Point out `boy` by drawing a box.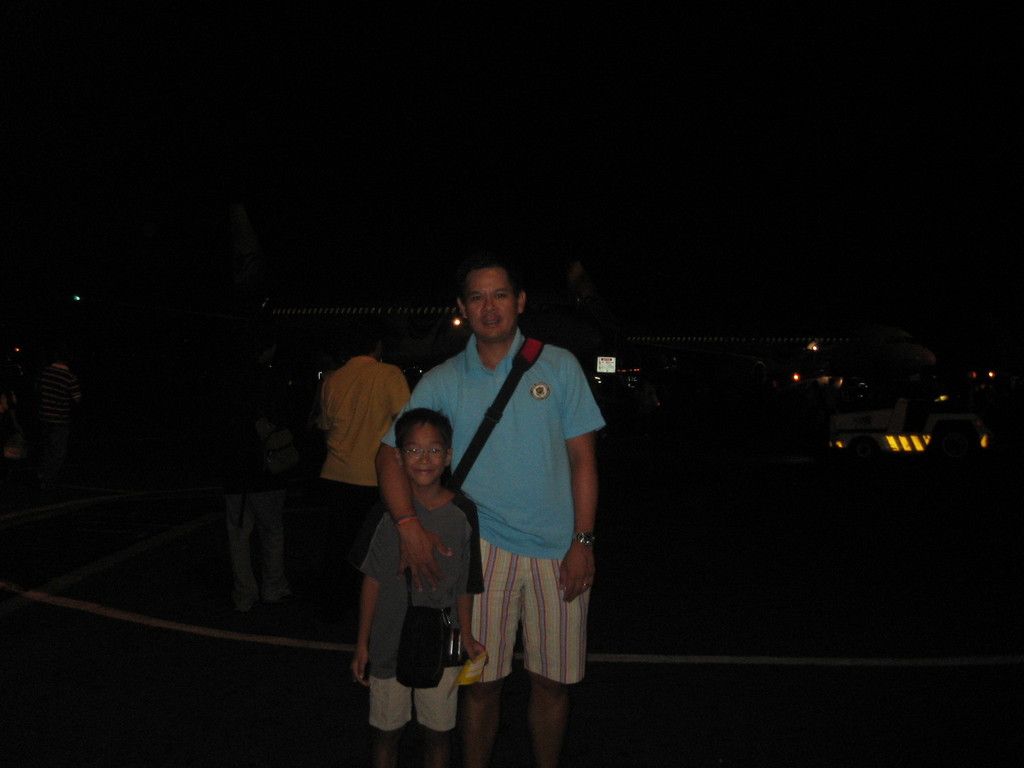
bbox=[353, 411, 485, 767].
